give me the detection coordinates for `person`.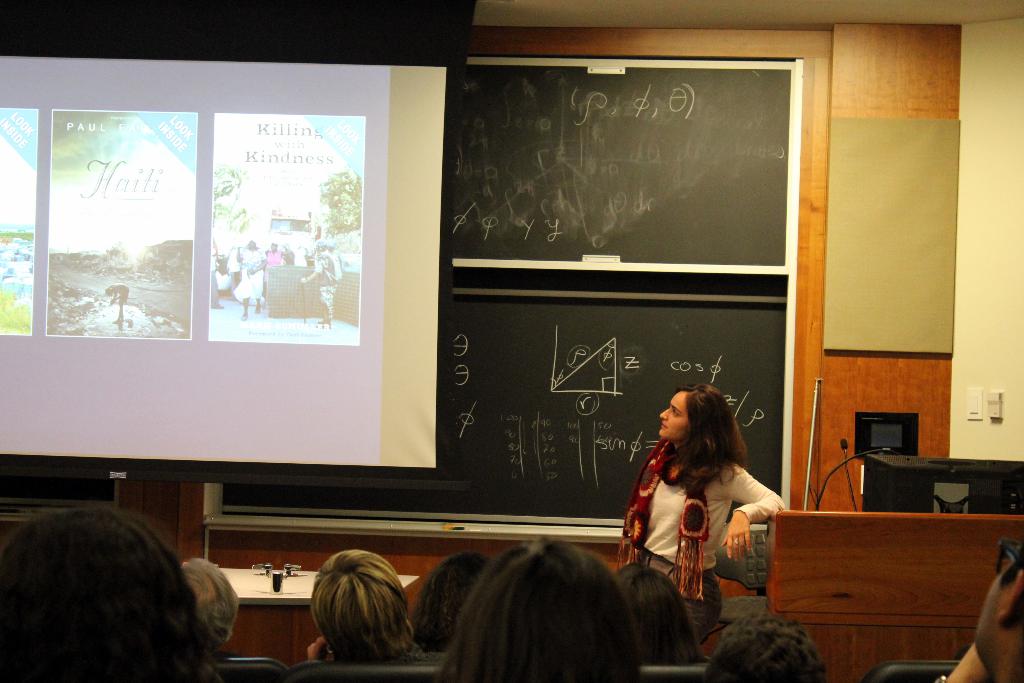
[404,552,492,649].
